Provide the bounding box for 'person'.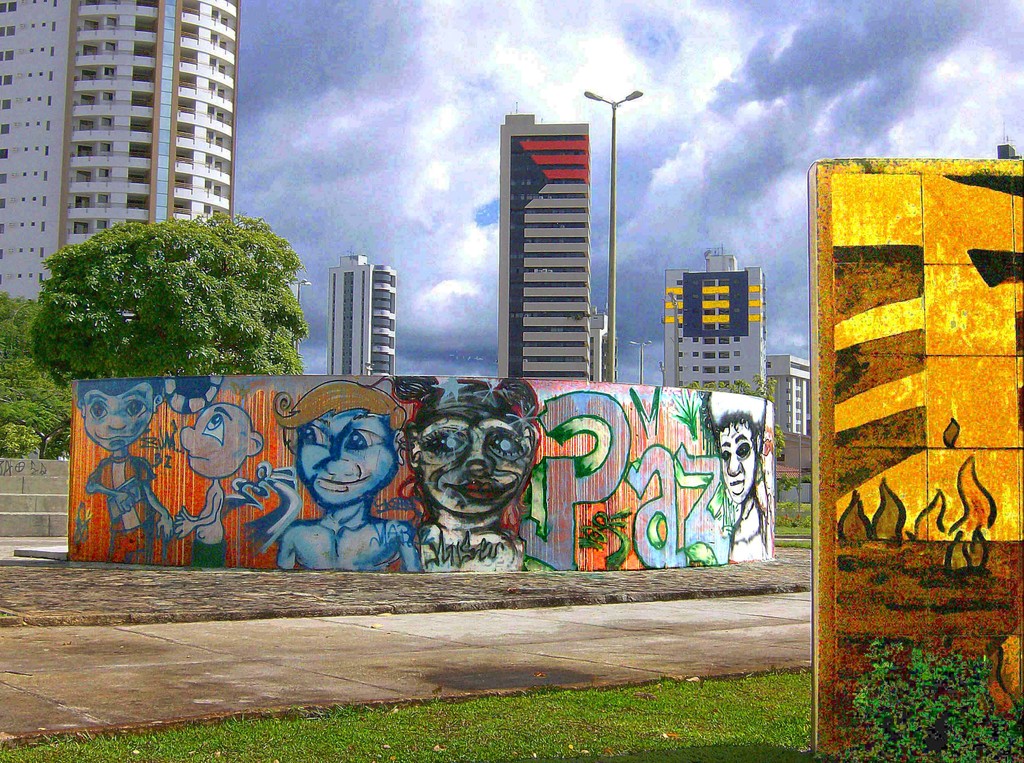
(left=63, top=379, right=173, bottom=559).
